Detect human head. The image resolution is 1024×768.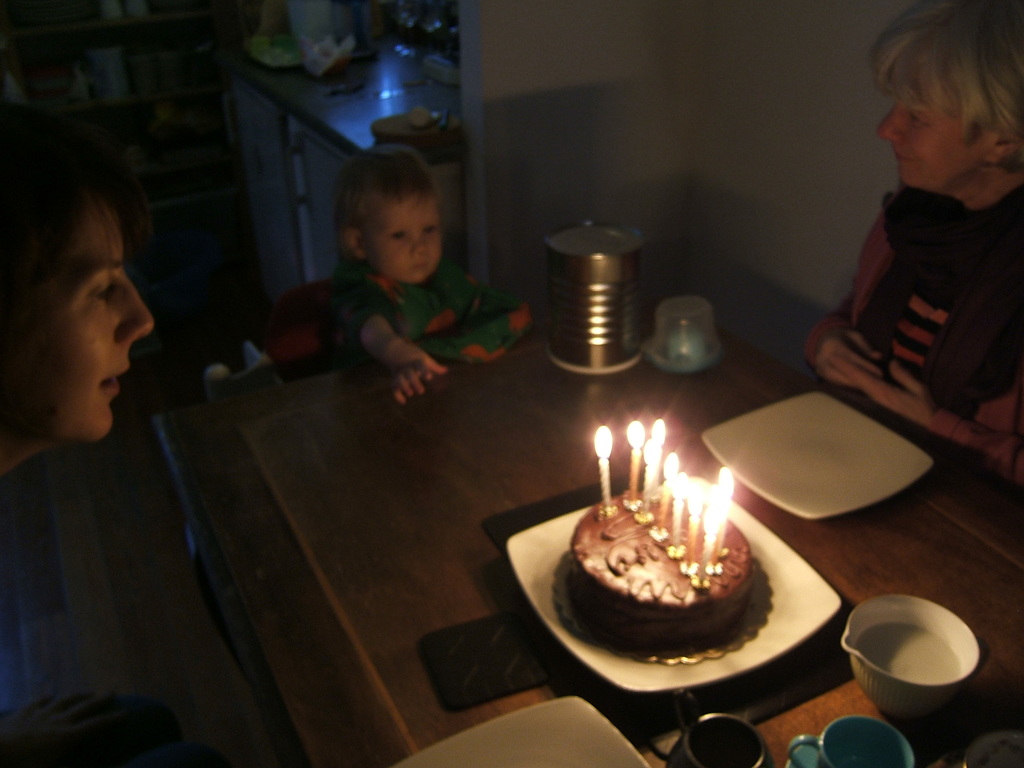
<box>326,144,445,284</box>.
